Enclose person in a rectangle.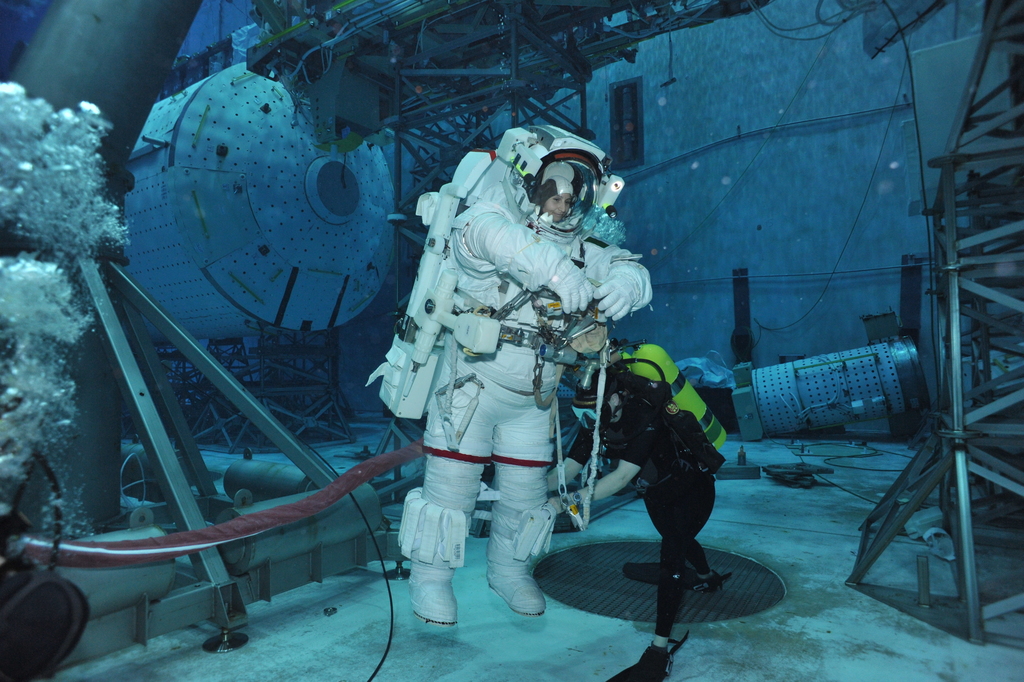
BBox(549, 365, 734, 681).
